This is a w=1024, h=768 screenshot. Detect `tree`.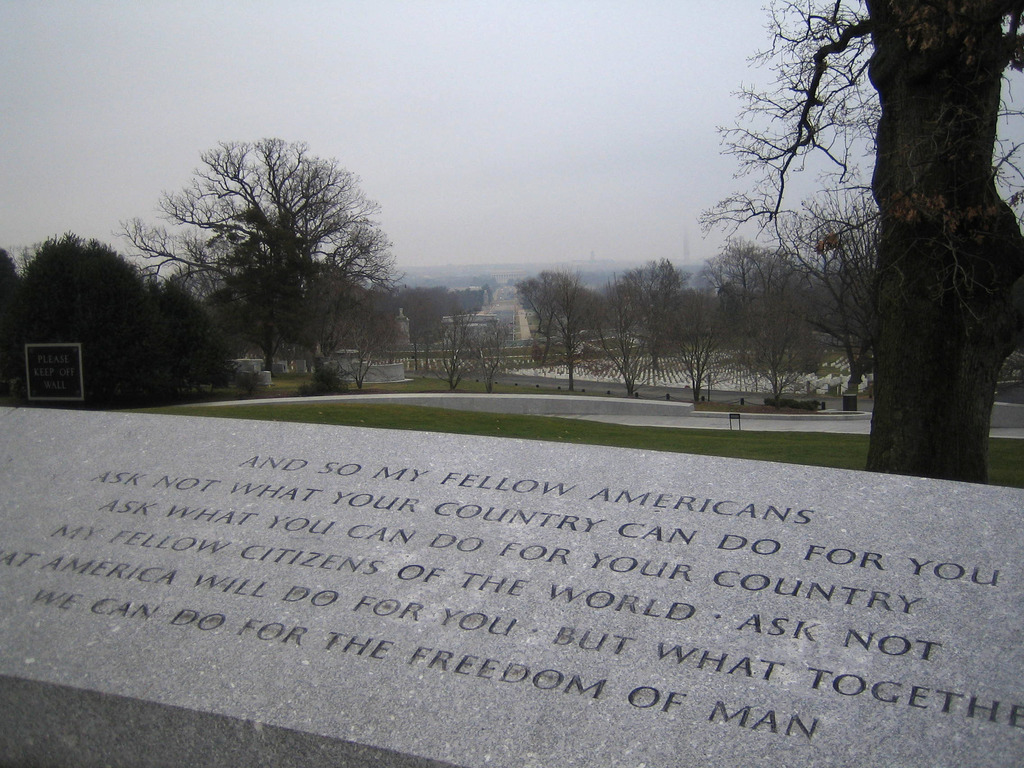
x1=525, y1=341, x2=554, y2=367.
